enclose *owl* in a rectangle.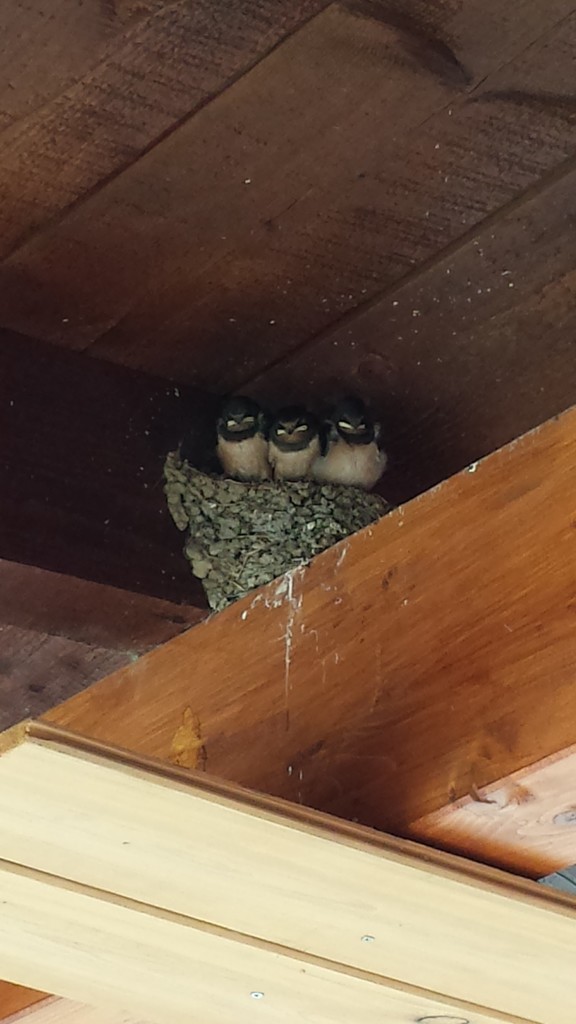
243:409:322:479.
